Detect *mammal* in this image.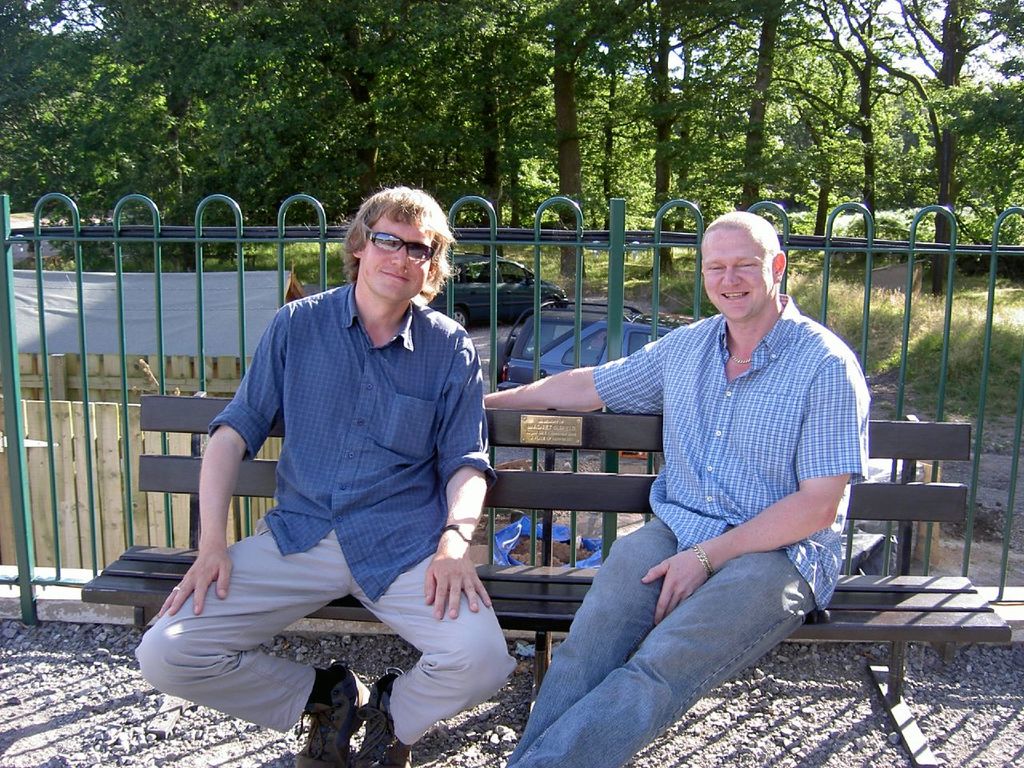
Detection: {"x1": 479, "y1": 210, "x2": 866, "y2": 767}.
